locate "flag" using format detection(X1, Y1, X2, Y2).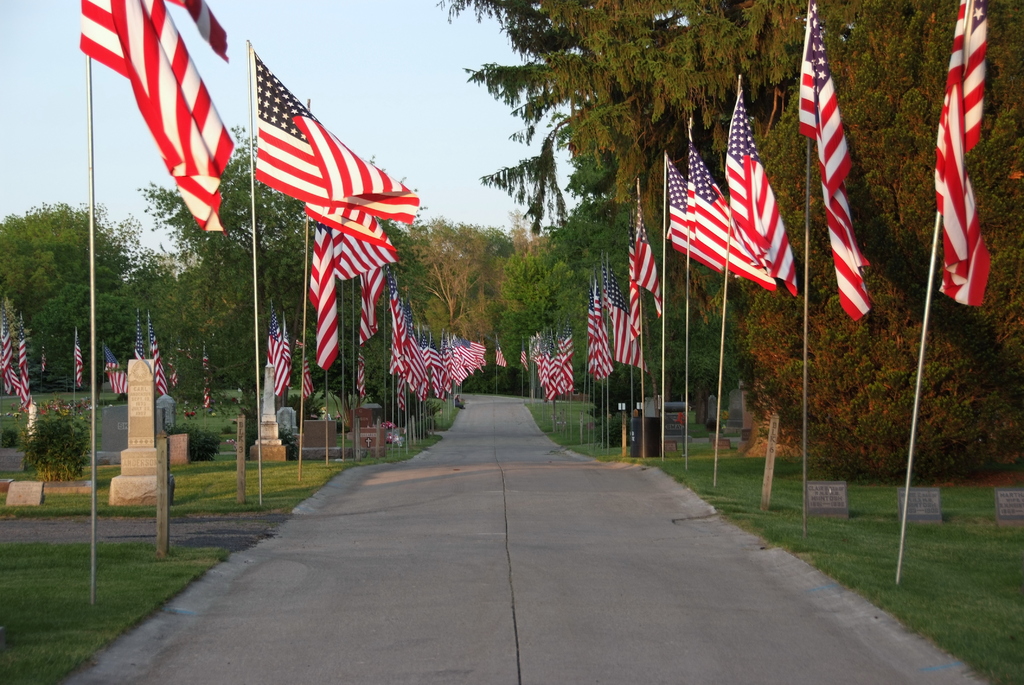
detection(250, 49, 416, 230).
